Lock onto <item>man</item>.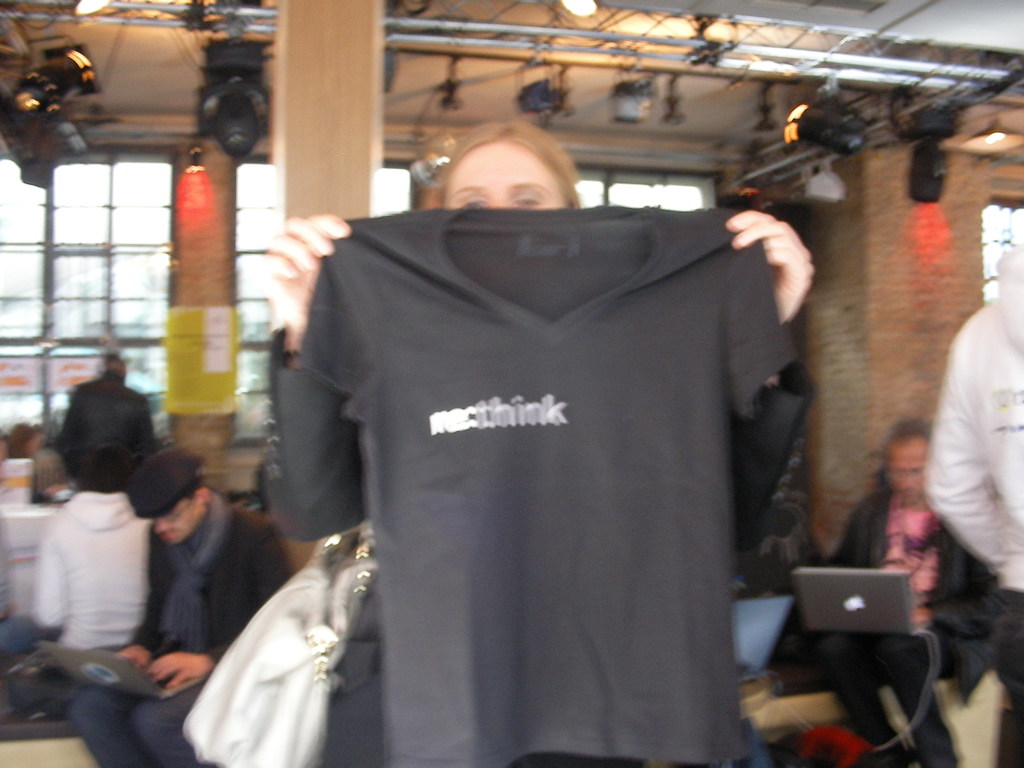
Locked: BBox(70, 442, 294, 767).
